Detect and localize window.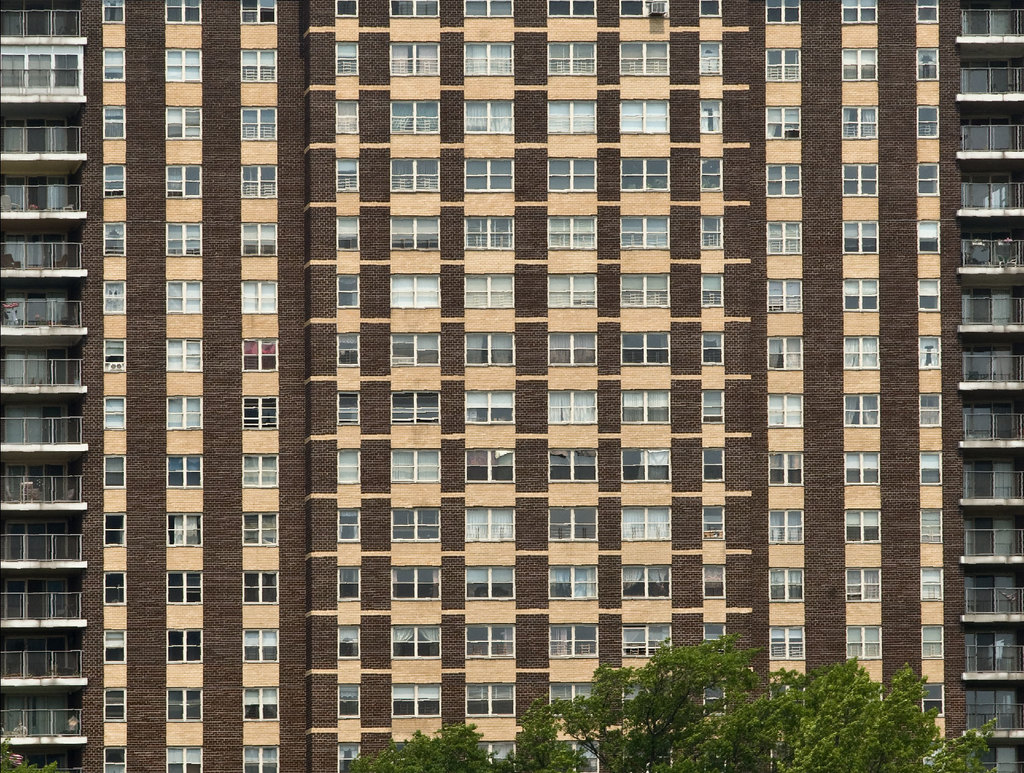
Localized at locate(918, 277, 940, 311).
